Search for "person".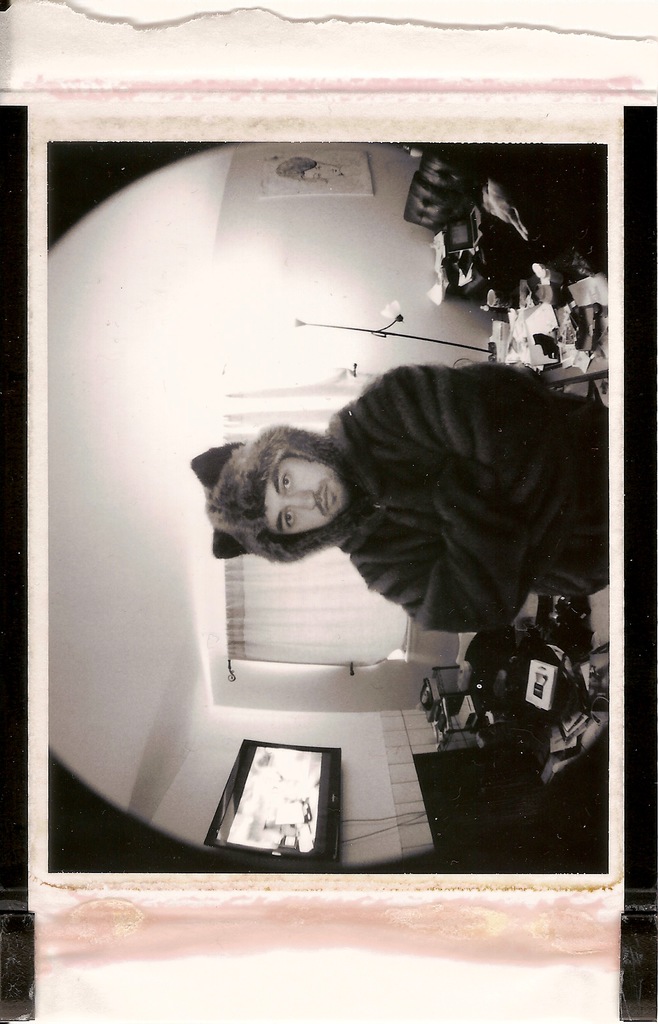
Found at <bbox>172, 361, 564, 691</bbox>.
